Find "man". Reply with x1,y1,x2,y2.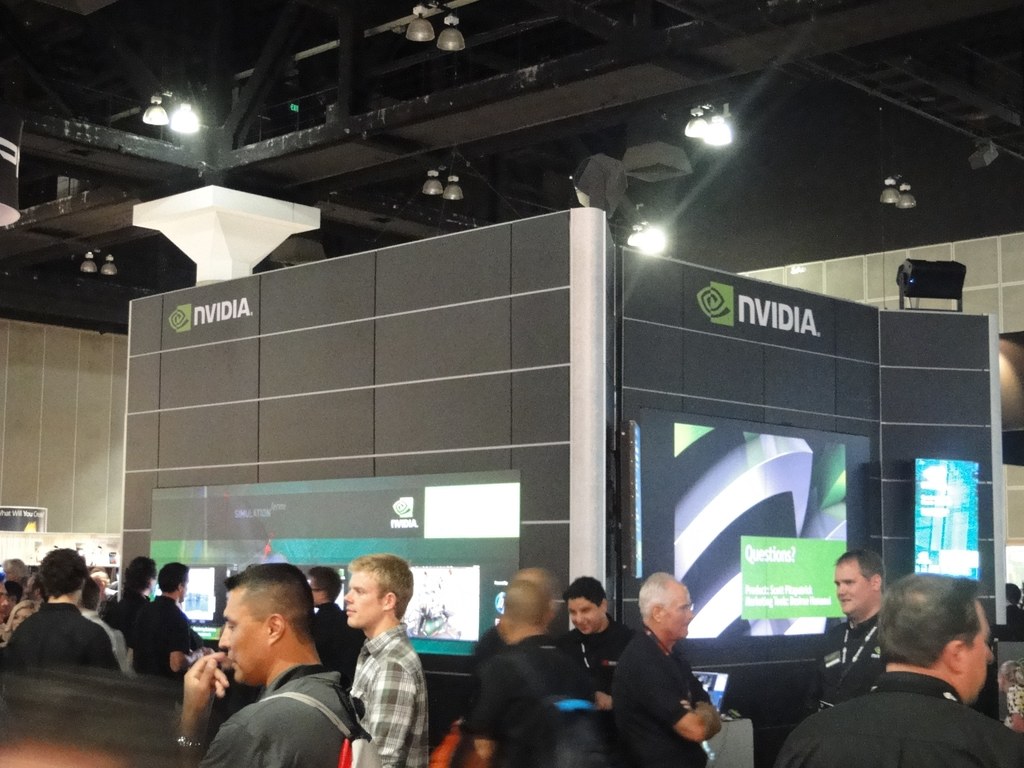
171,573,351,765.
